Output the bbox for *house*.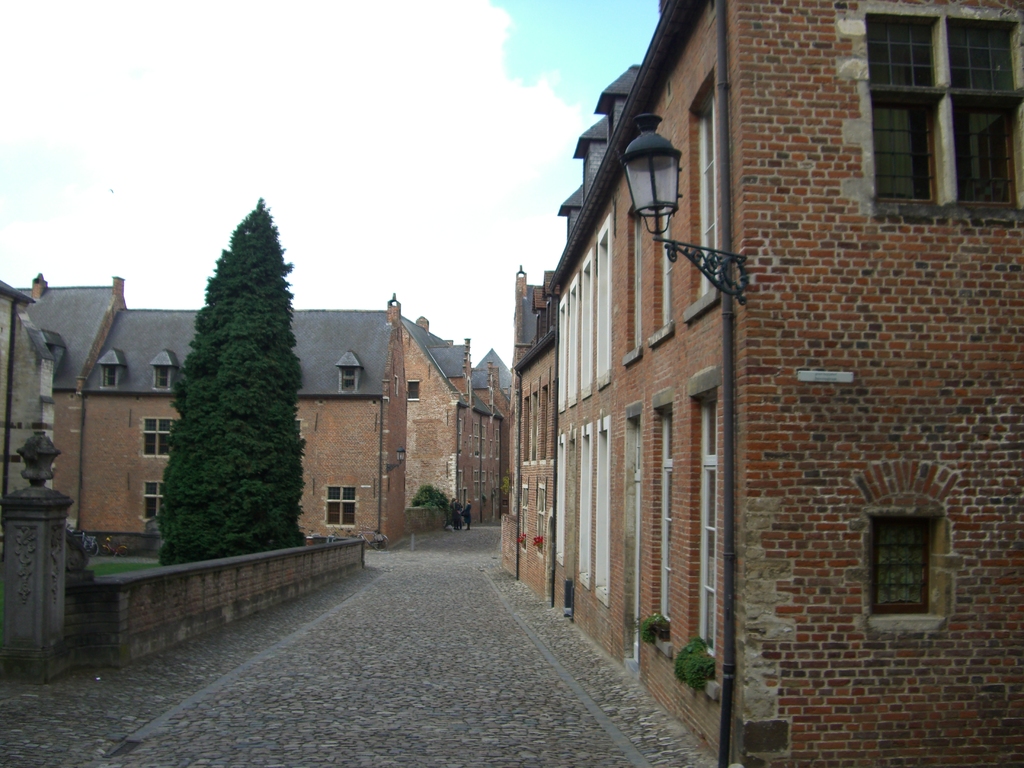
548,0,1023,767.
